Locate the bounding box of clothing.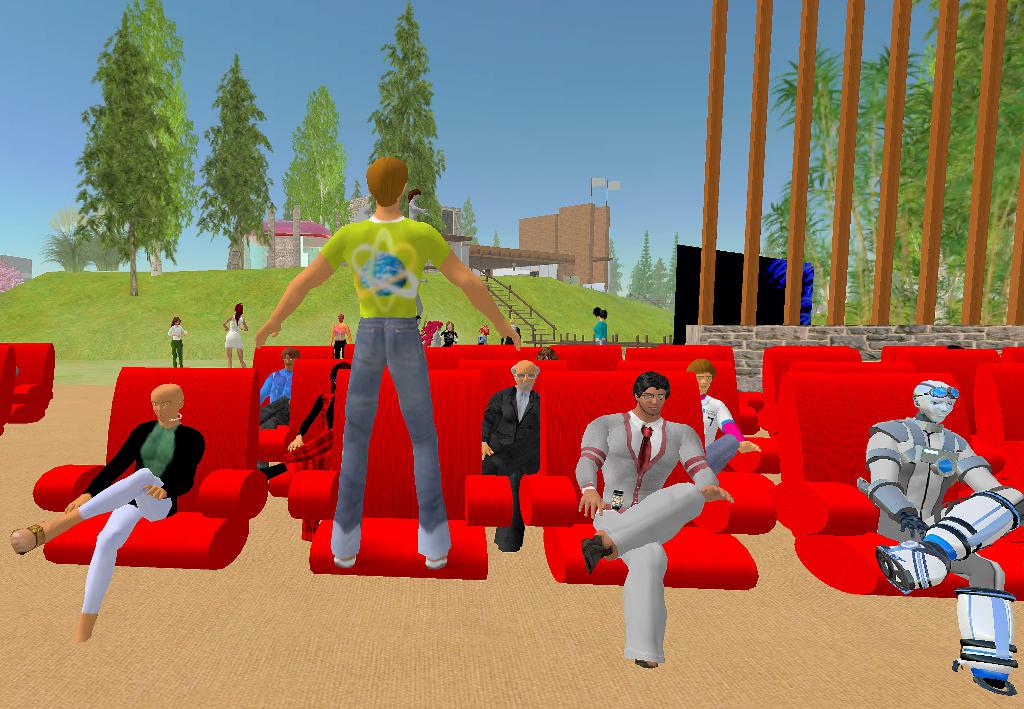
Bounding box: locate(502, 330, 519, 344).
